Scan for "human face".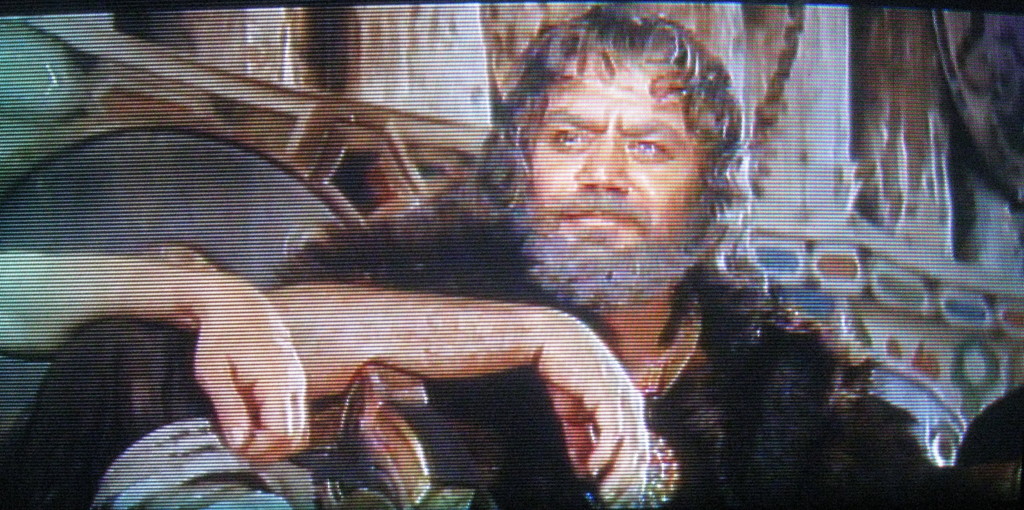
Scan result: [519,60,710,272].
